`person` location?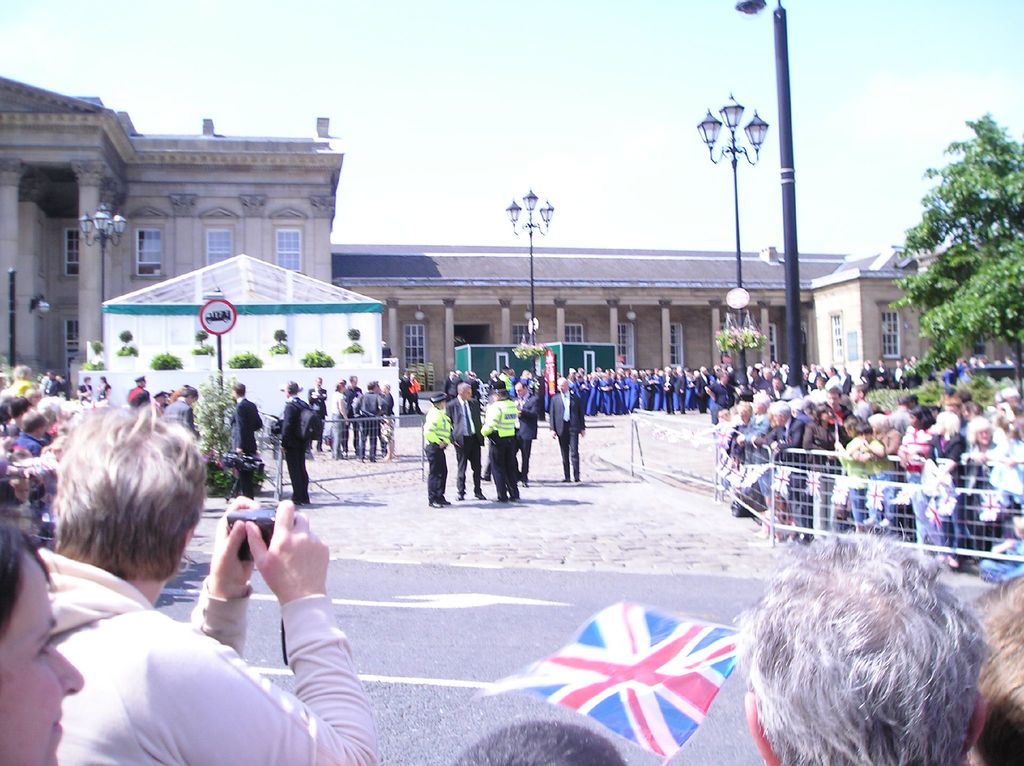
bbox=(502, 366, 519, 400)
